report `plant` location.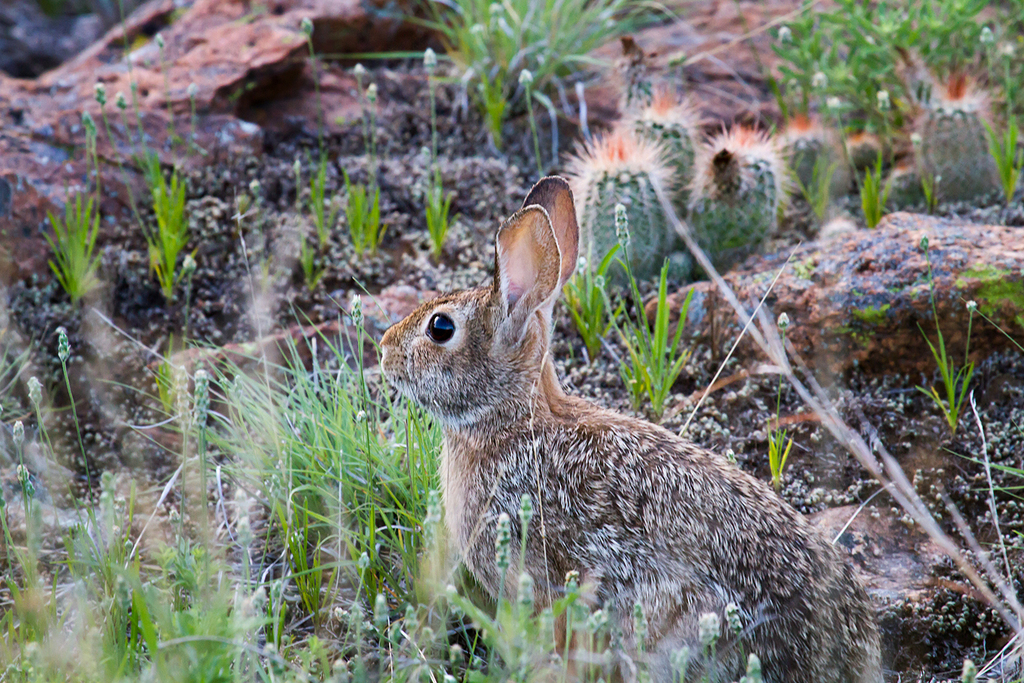
Report: (x1=982, y1=107, x2=1016, y2=217).
